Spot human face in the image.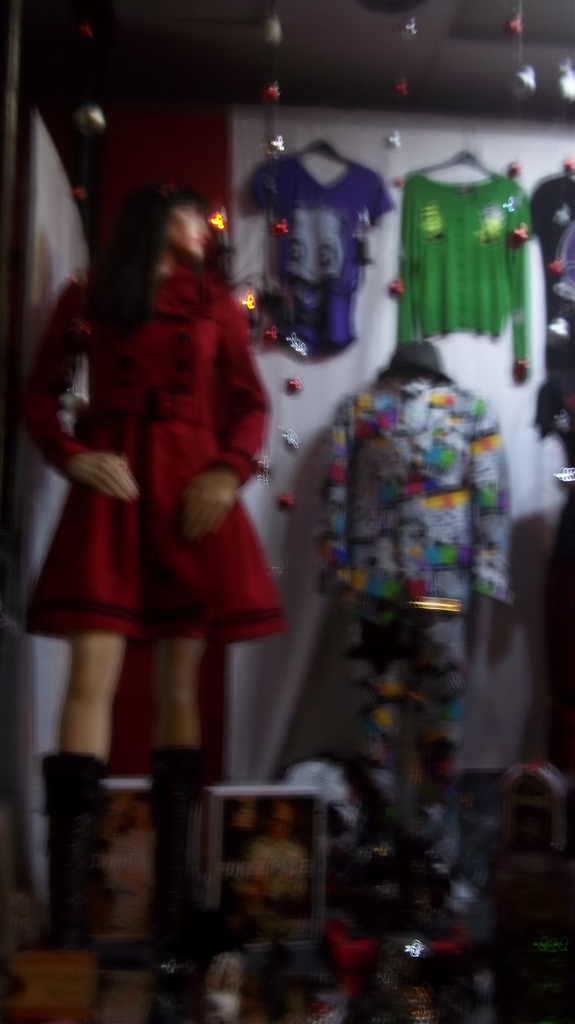
human face found at select_region(164, 202, 212, 251).
